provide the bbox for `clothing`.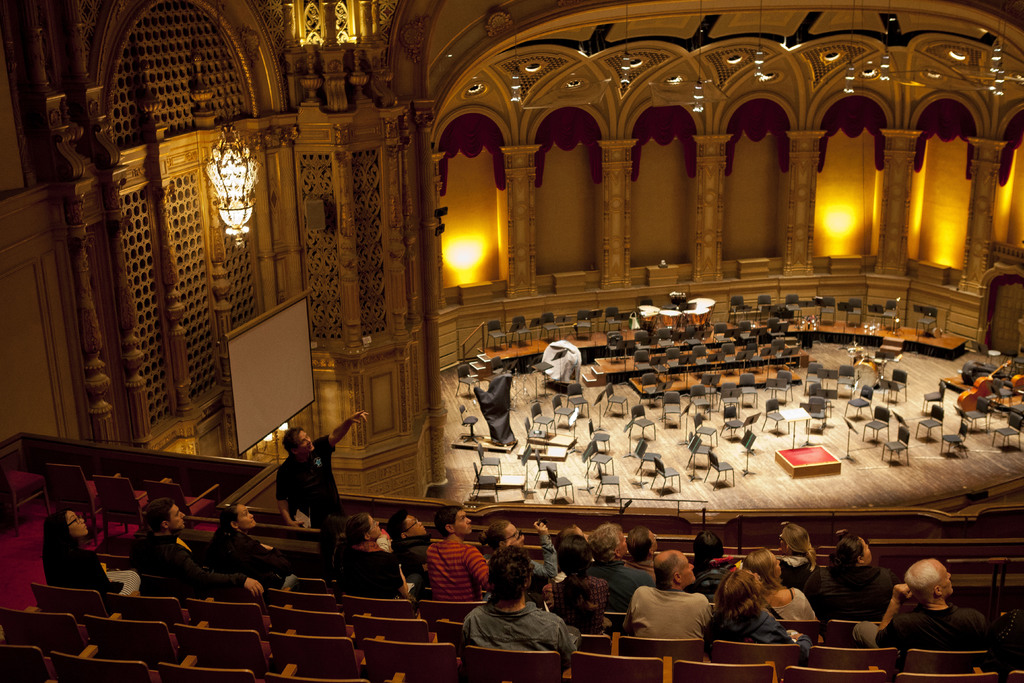
BBox(586, 559, 653, 625).
